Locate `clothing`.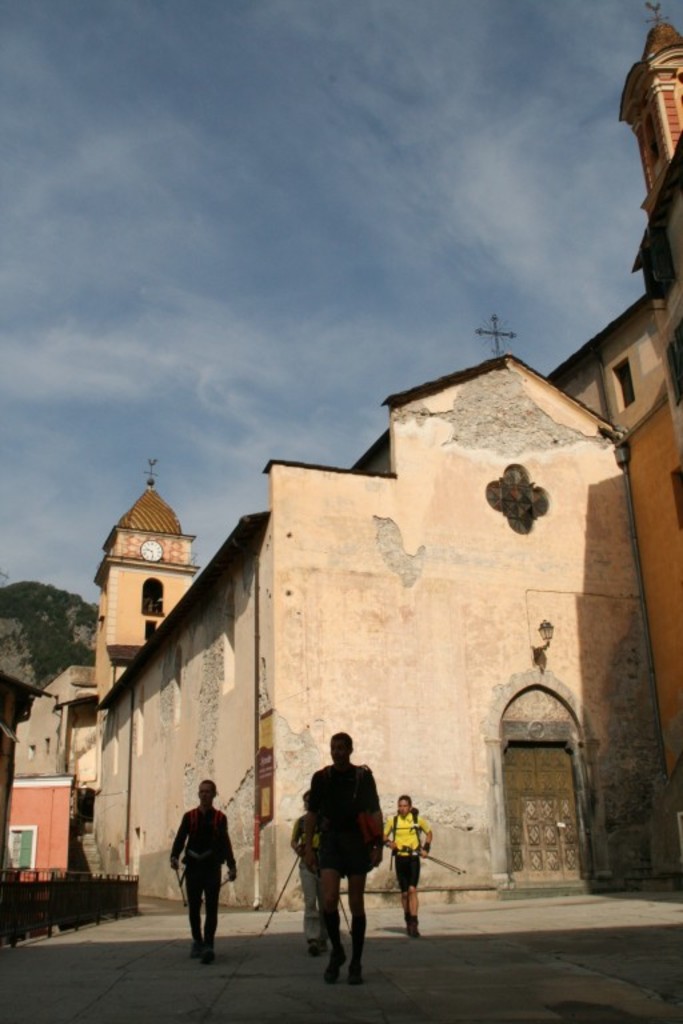
Bounding box: <box>307,757,376,875</box>.
